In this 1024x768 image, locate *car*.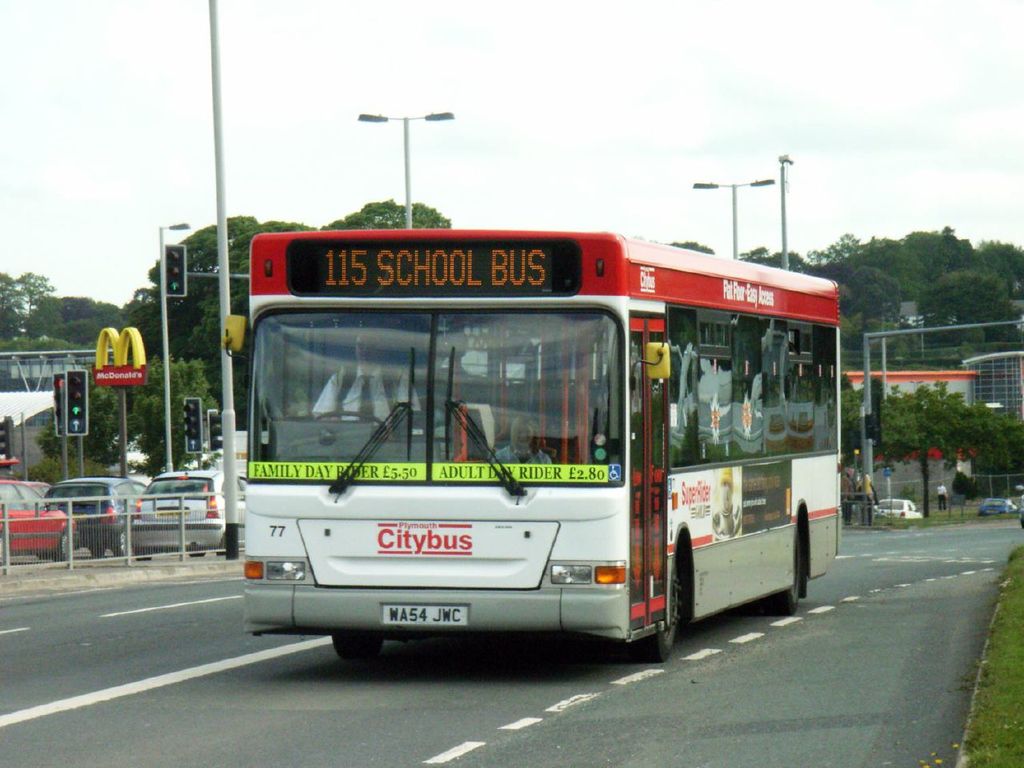
Bounding box: (44, 475, 146, 555).
